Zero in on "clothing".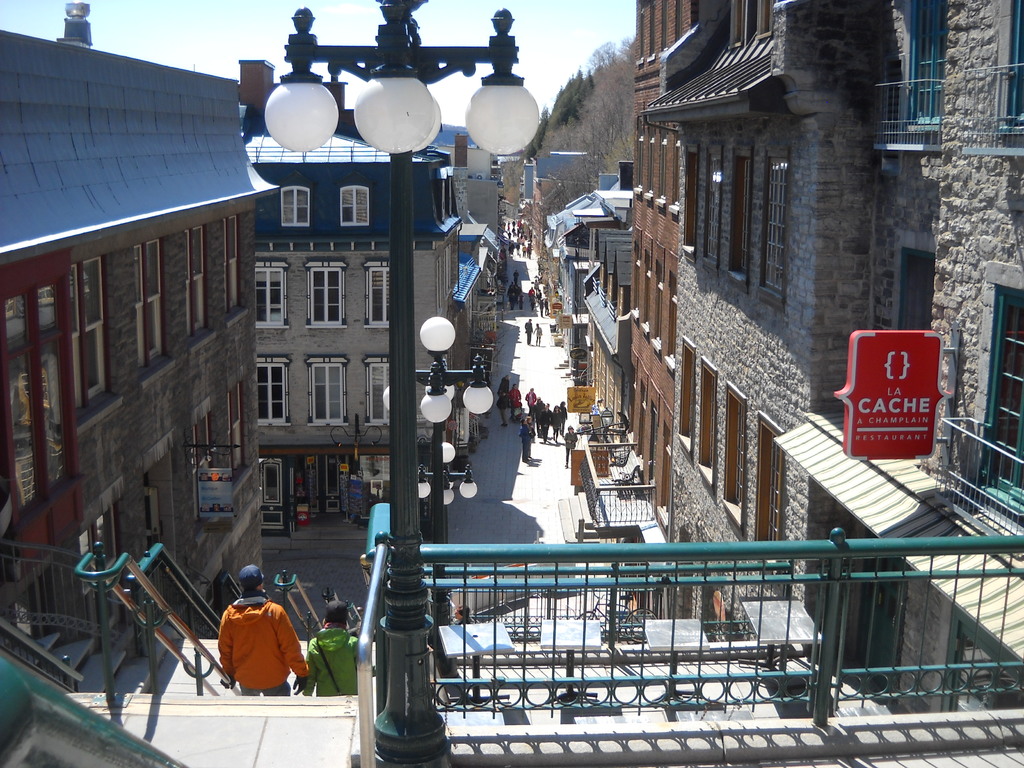
Zeroed in: <region>212, 595, 300, 708</region>.
